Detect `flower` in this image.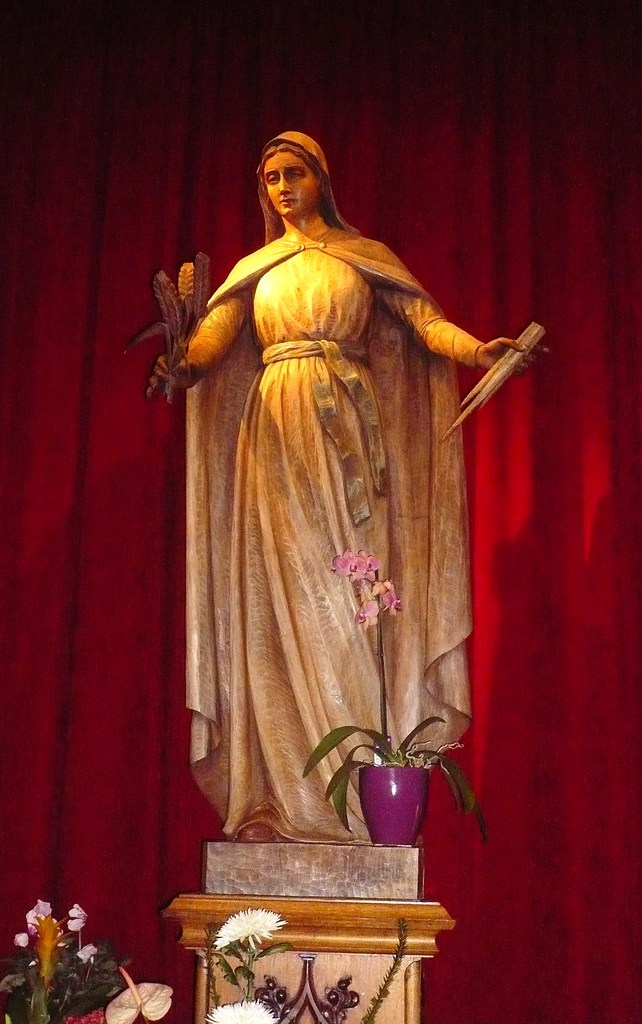
Detection: Rect(213, 907, 282, 946).
